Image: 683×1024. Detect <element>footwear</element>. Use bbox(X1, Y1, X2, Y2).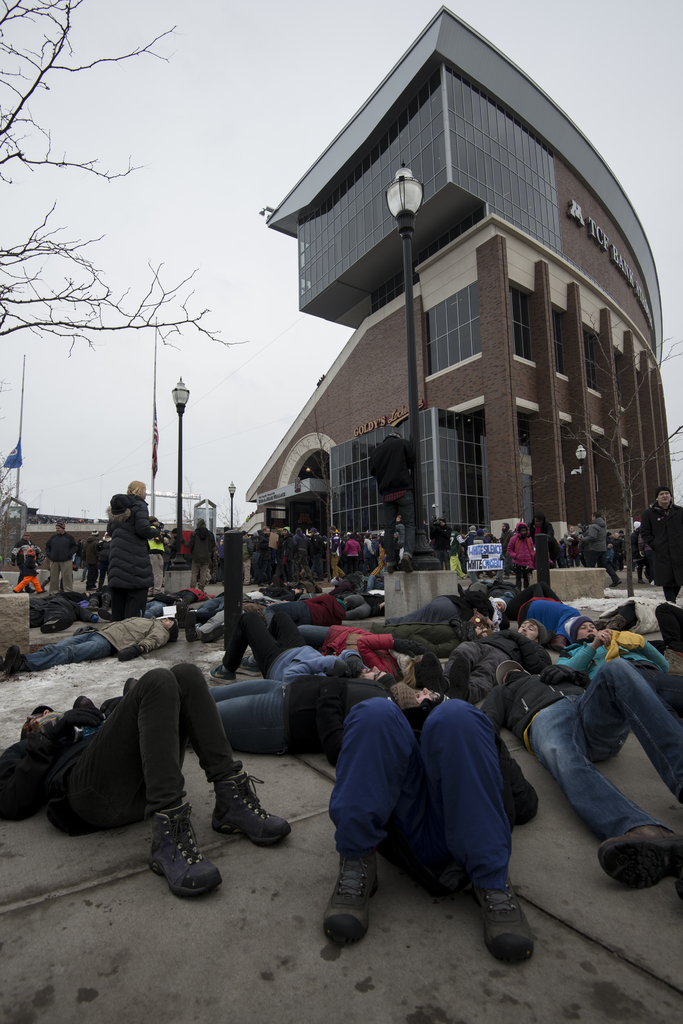
bbox(311, 851, 383, 943).
